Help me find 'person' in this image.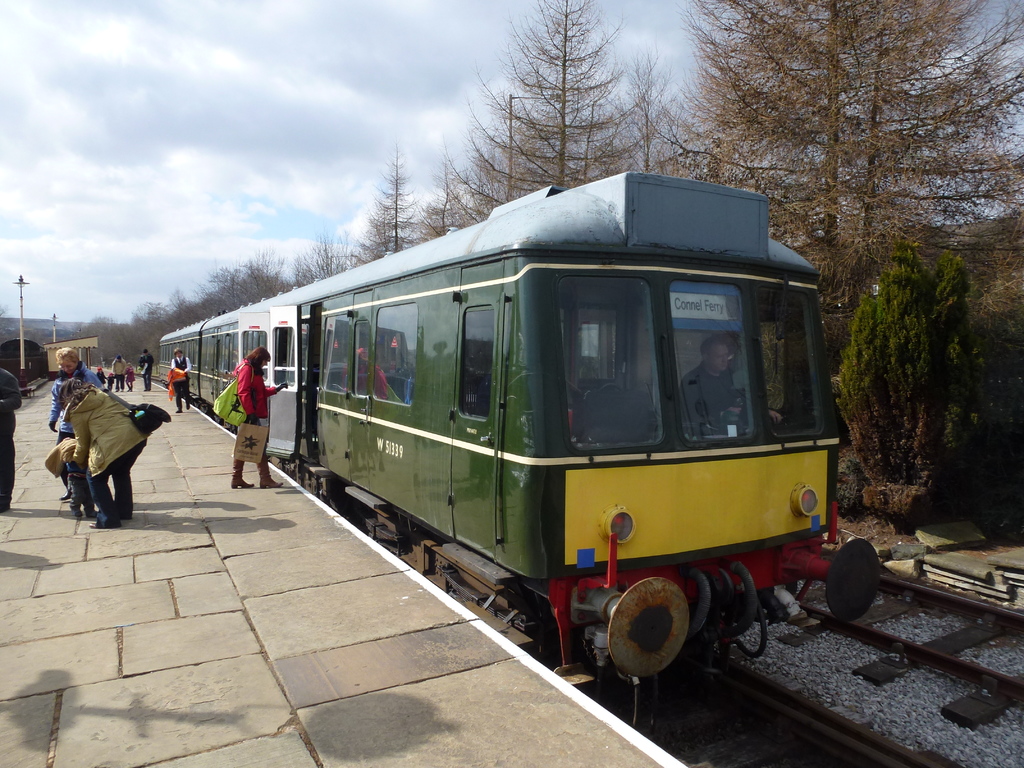
Found it: 0/365/24/511.
